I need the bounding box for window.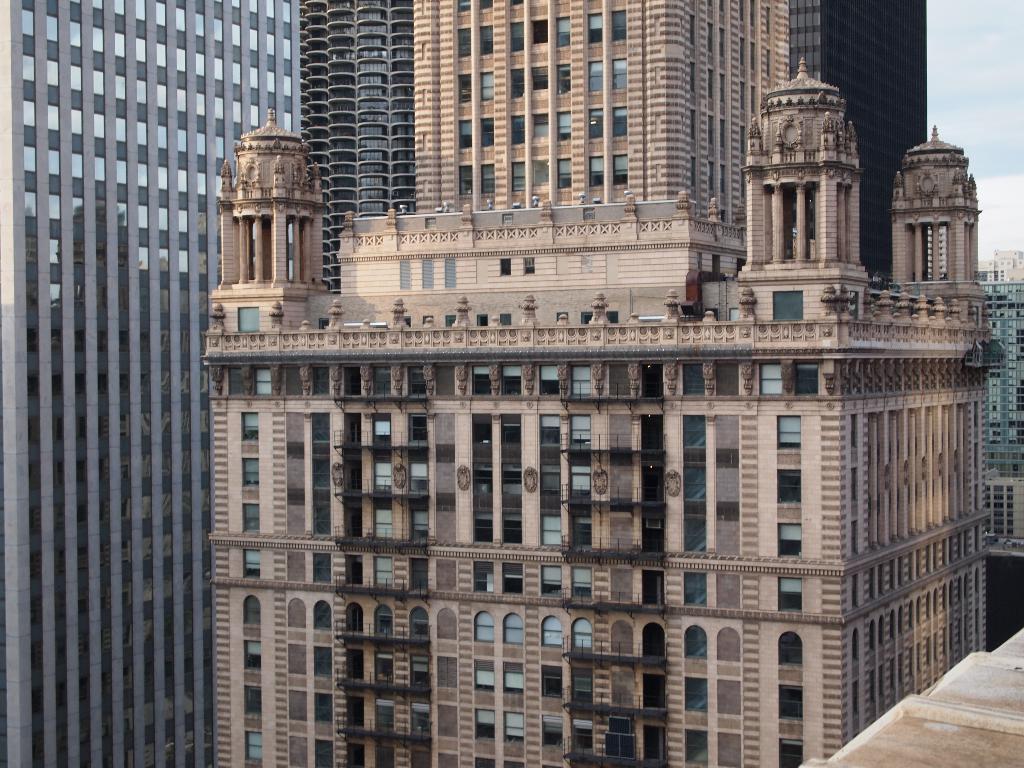
Here it is: {"left": 243, "top": 638, "right": 265, "bottom": 673}.
